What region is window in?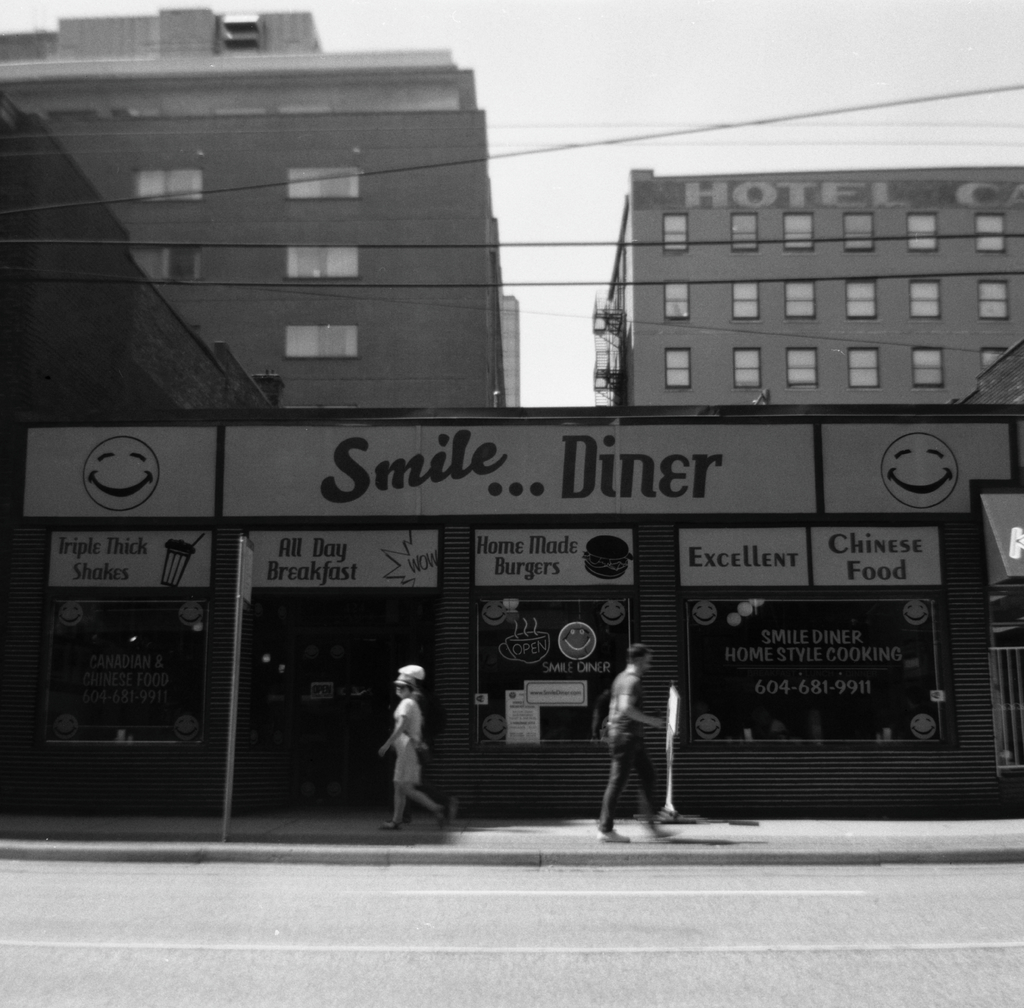
region(784, 346, 817, 386).
